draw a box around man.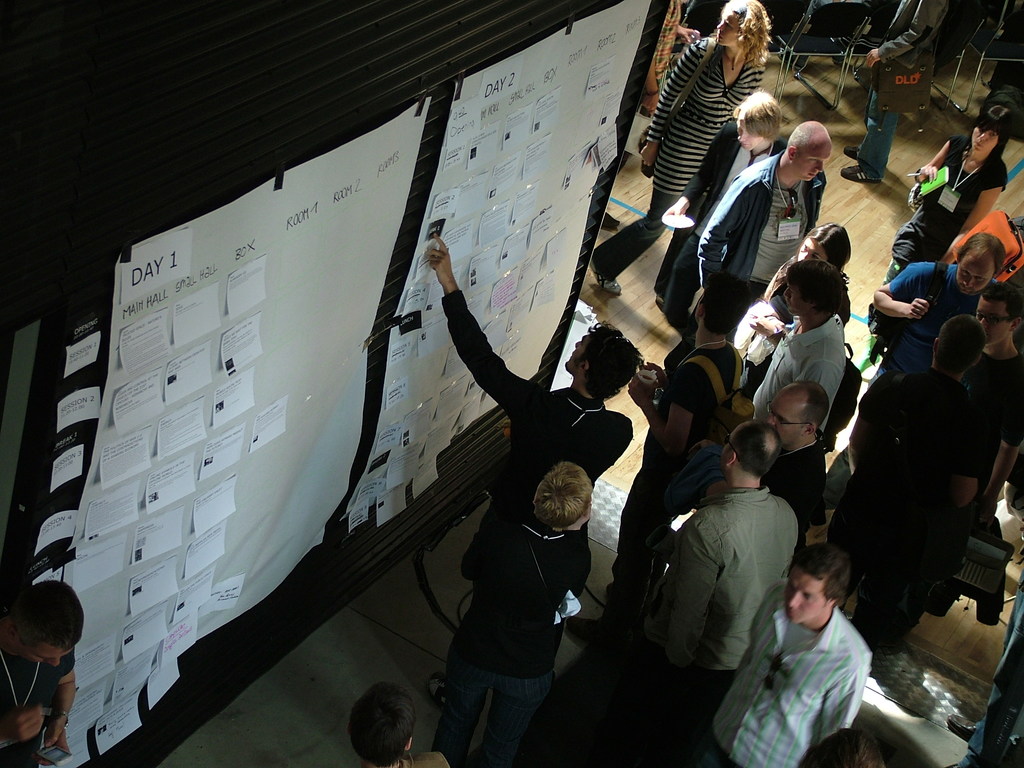
region(966, 285, 1022, 518).
